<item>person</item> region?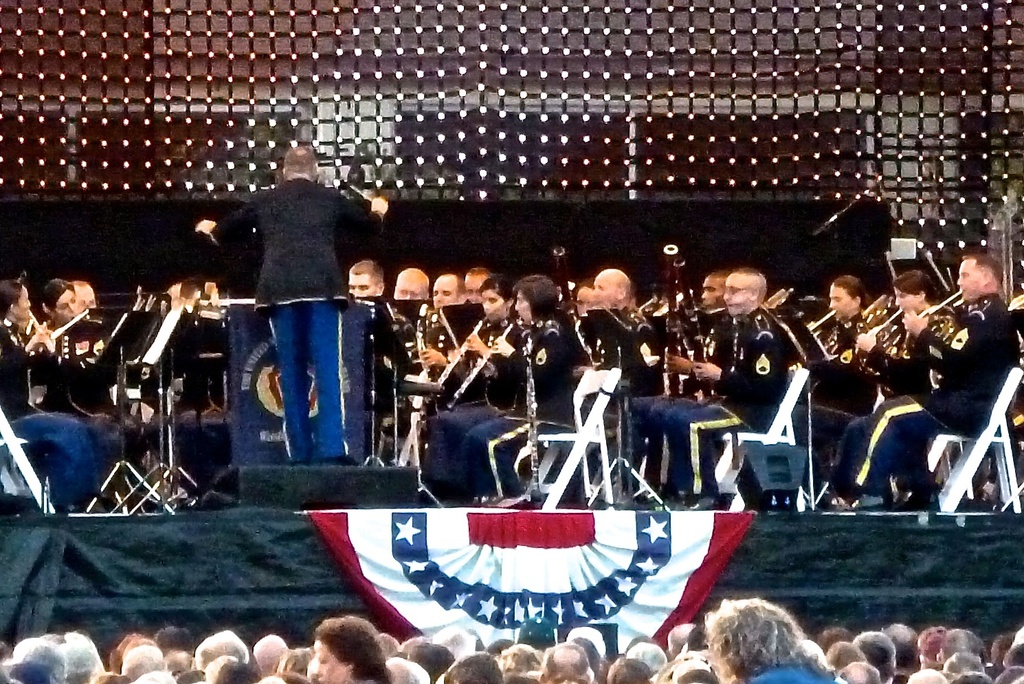
[x1=349, y1=257, x2=430, y2=397]
